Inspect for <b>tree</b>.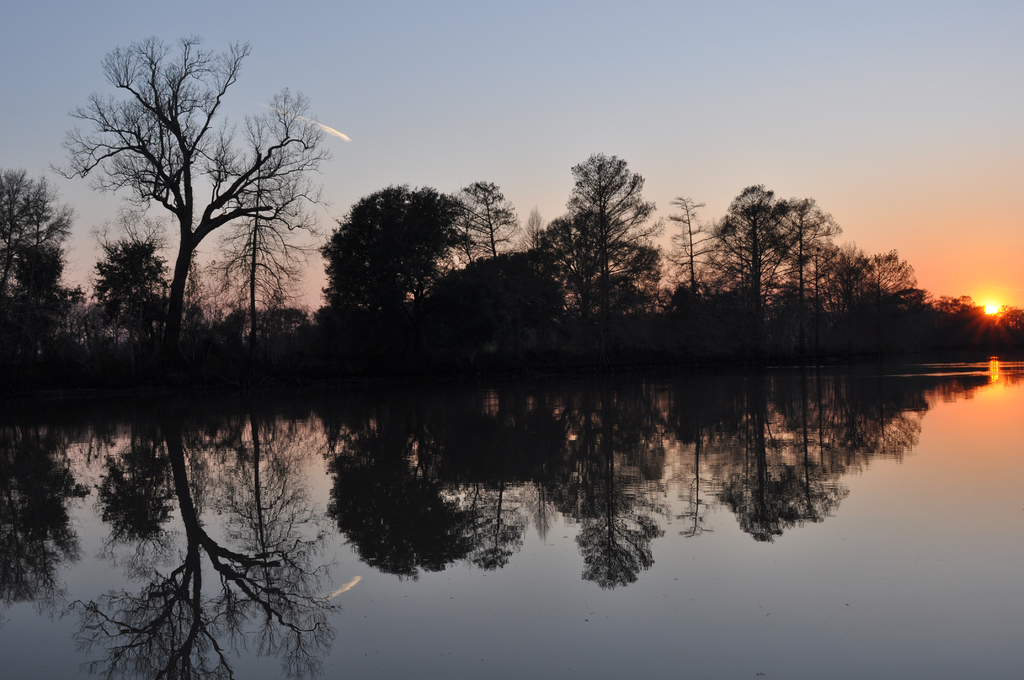
Inspection: box(659, 270, 748, 330).
